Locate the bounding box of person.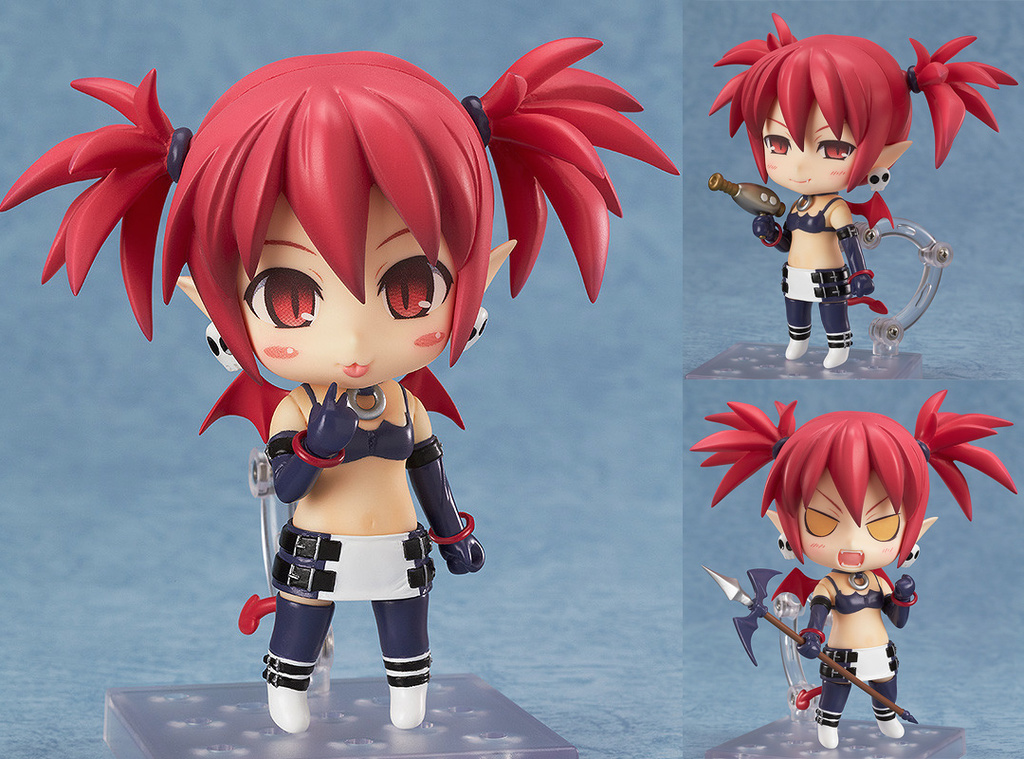
Bounding box: x1=706 y1=9 x2=1022 y2=372.
